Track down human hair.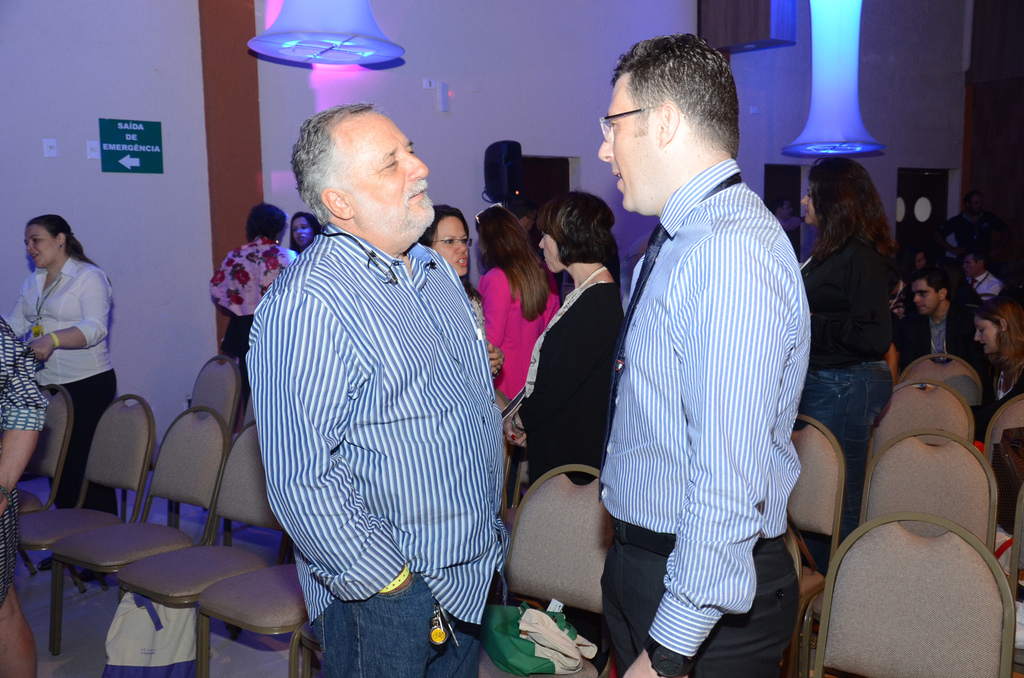
Tracked to 28/213/111/284.
